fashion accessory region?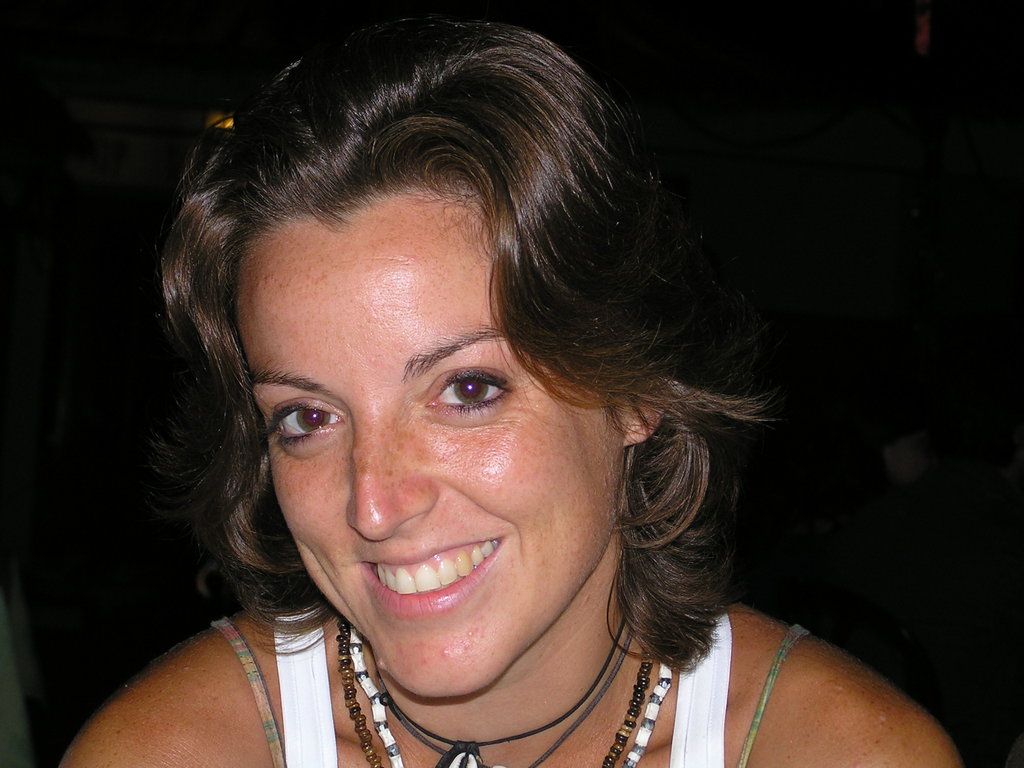
x1=346, y1=626, x2=676, y2=767
